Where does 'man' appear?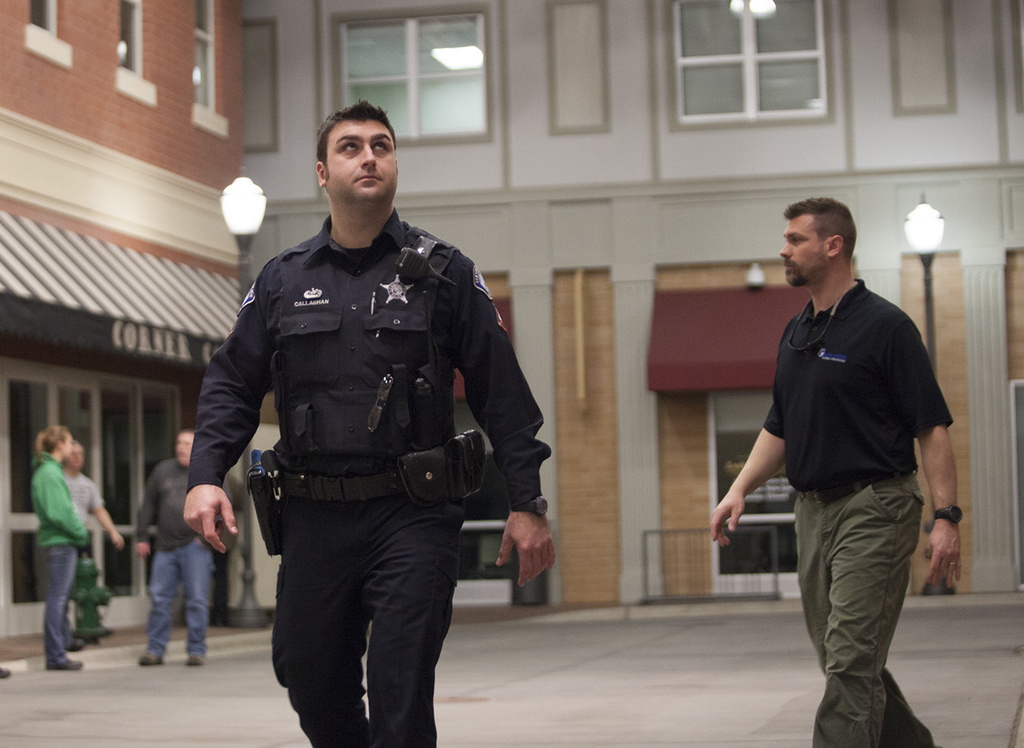
Appears at Rect(183, 86, 537, 747).
